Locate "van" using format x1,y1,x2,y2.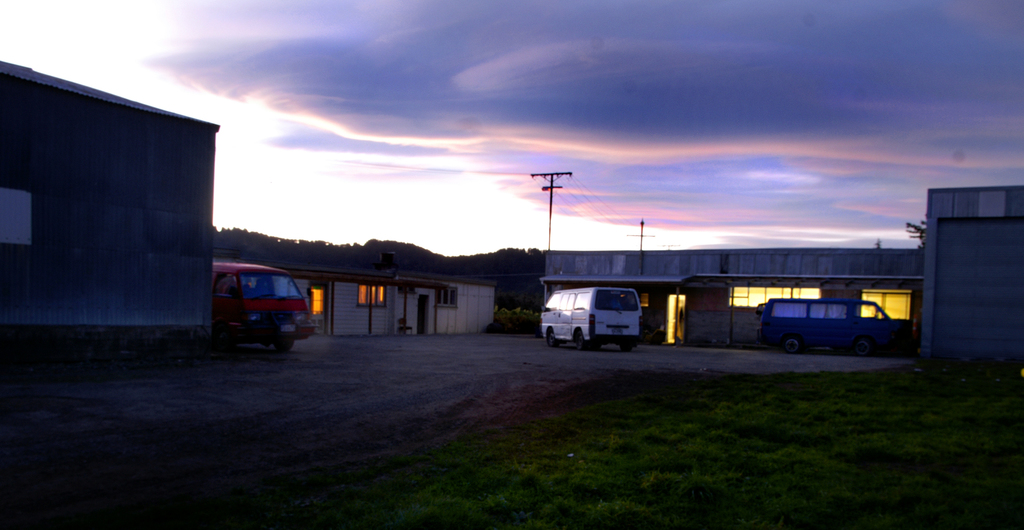
755,297,899,359.
